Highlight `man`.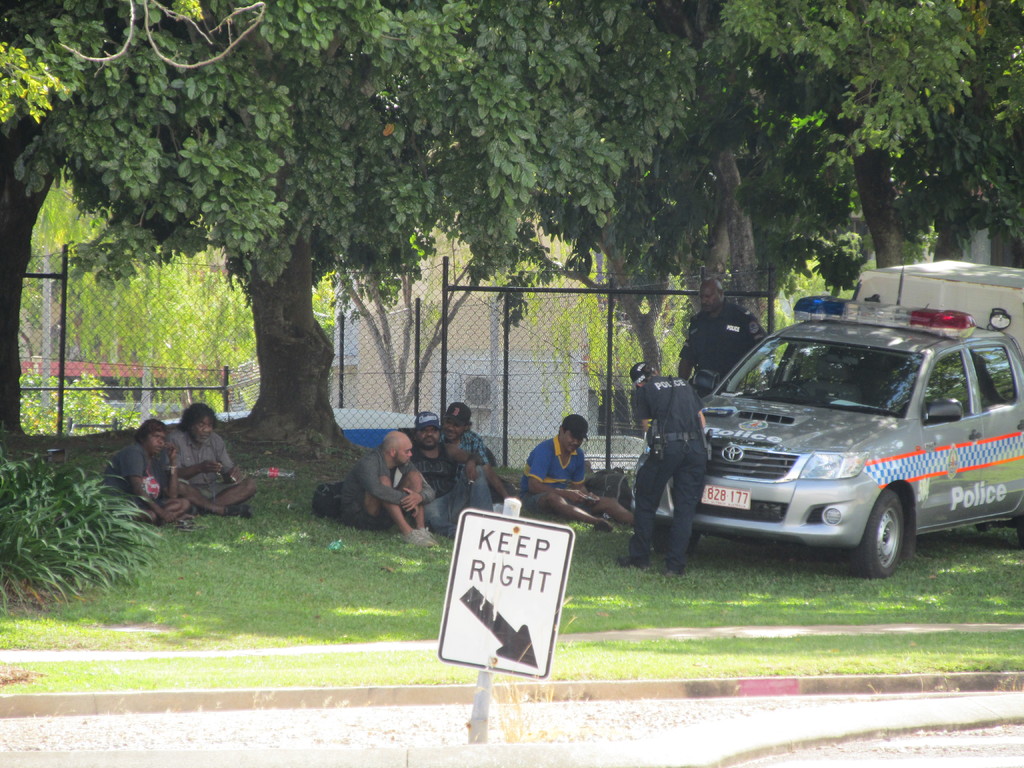
Highlighted region: left=681, top=275, right=776, bottom=399.
